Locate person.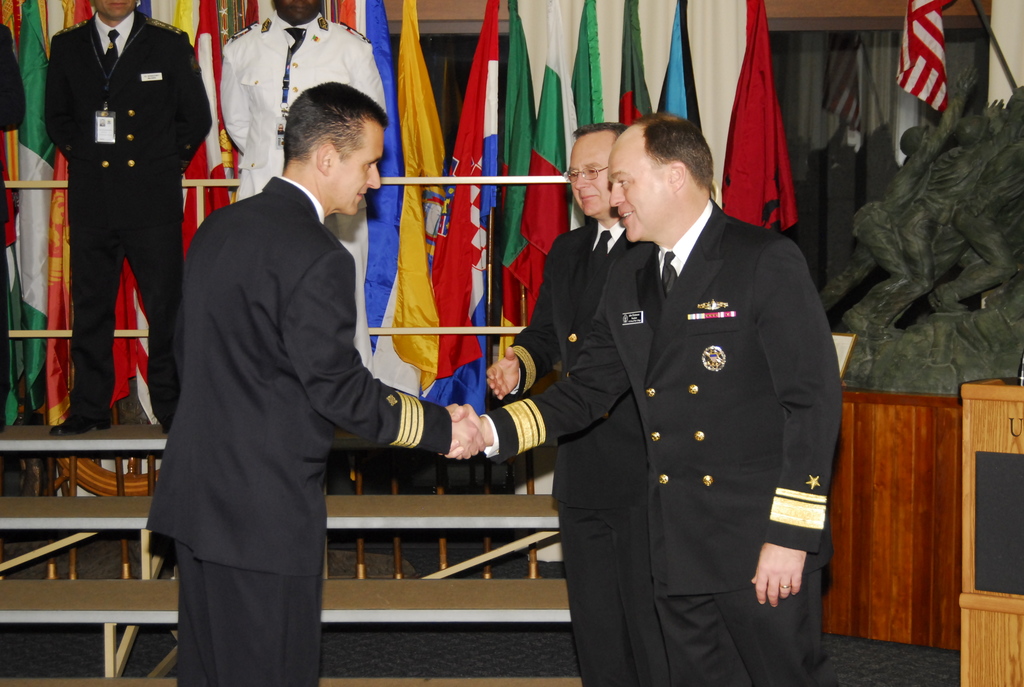
Bounding box: (145, 79, 487, 686).
